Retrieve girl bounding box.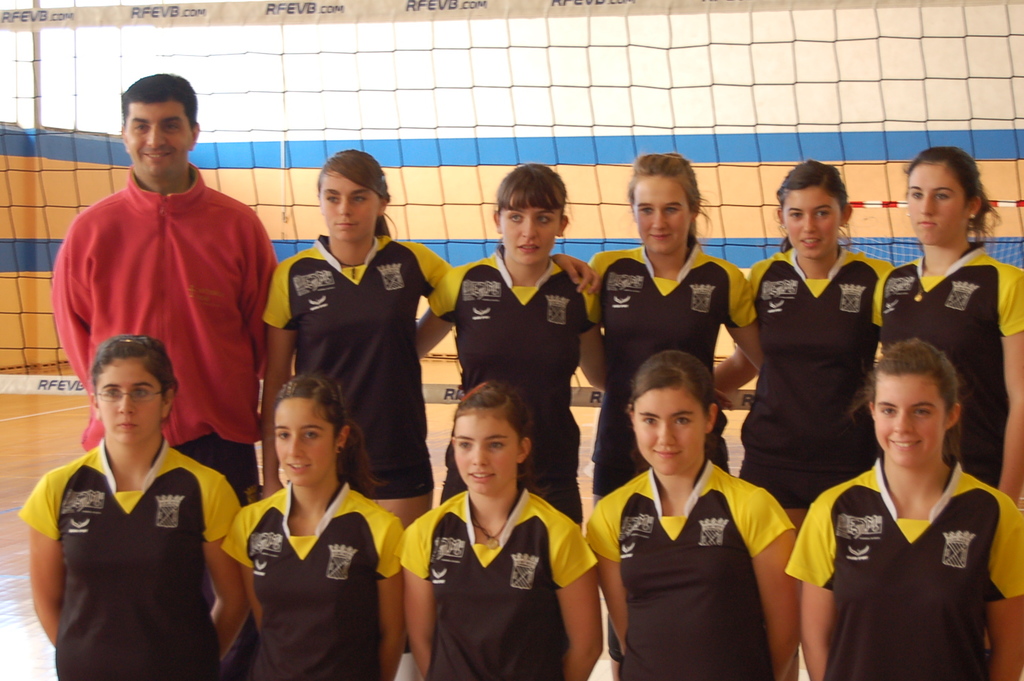
Bounding box: (782,334,1023,680).
